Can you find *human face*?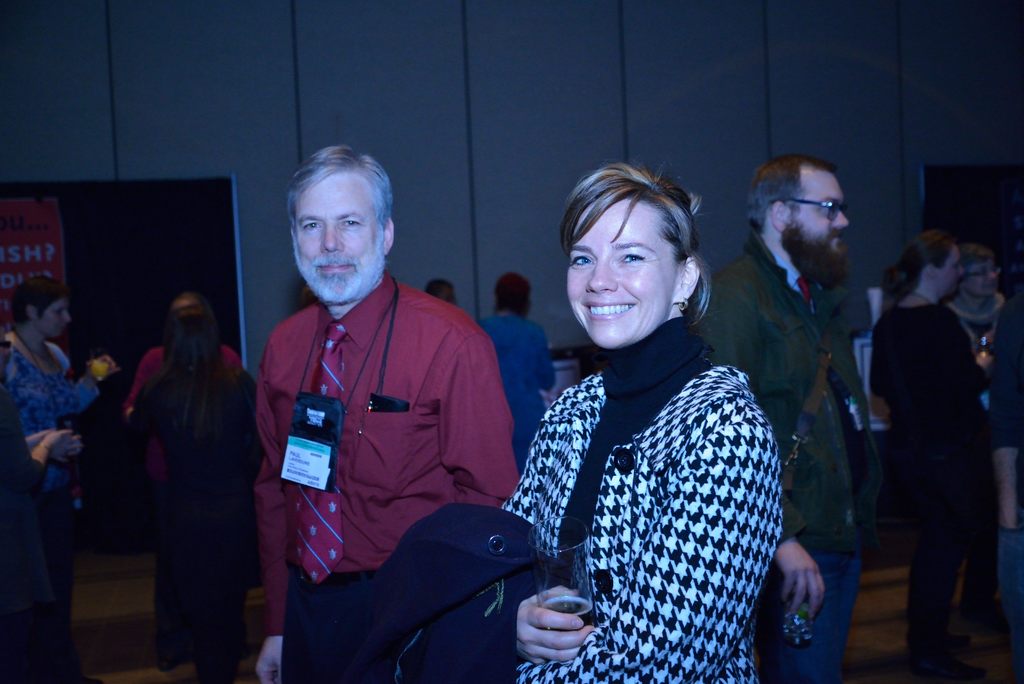
Yes, bounding box: x1=298 y1=177 x2=379 y2=279.
